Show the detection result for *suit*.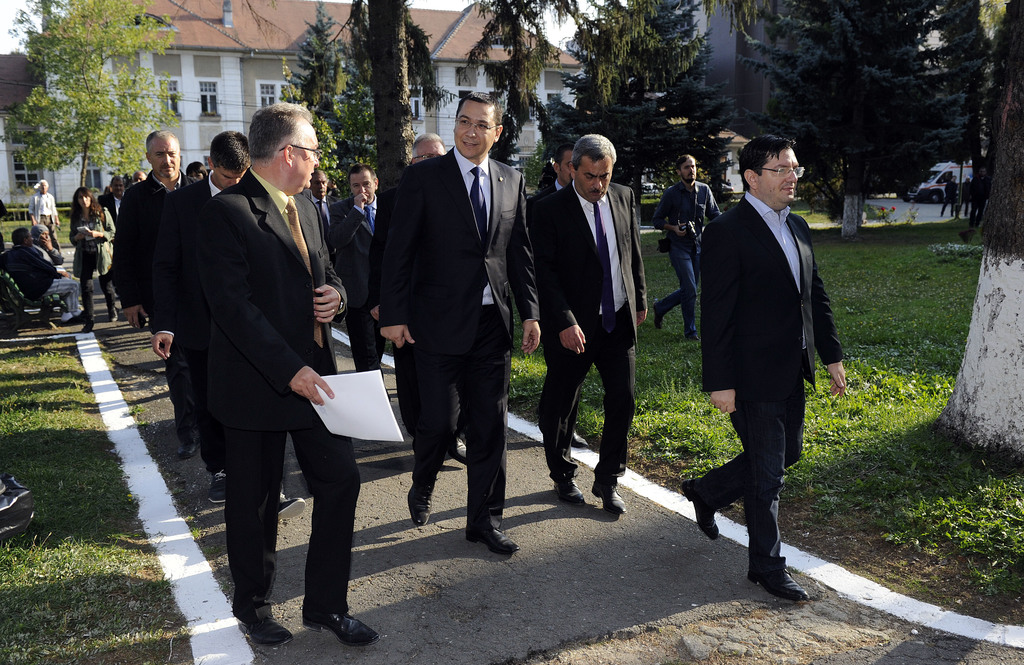
532,179,647,484.
